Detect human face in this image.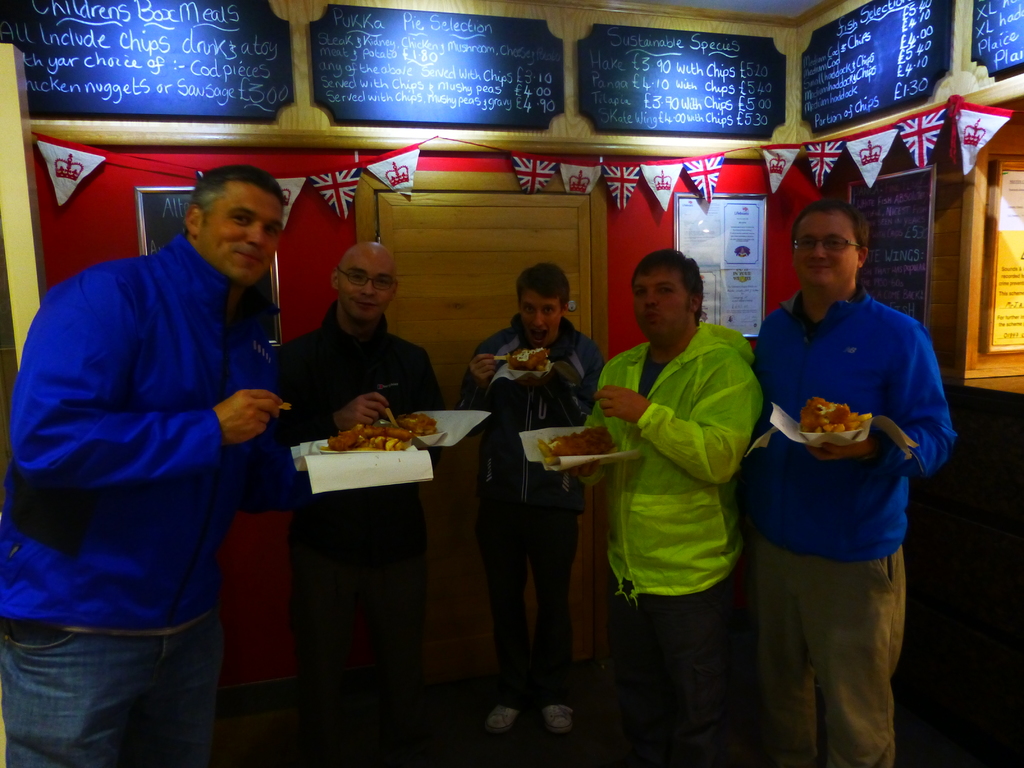
Detection: [left=795, top=209, right=858, bottom=287].
